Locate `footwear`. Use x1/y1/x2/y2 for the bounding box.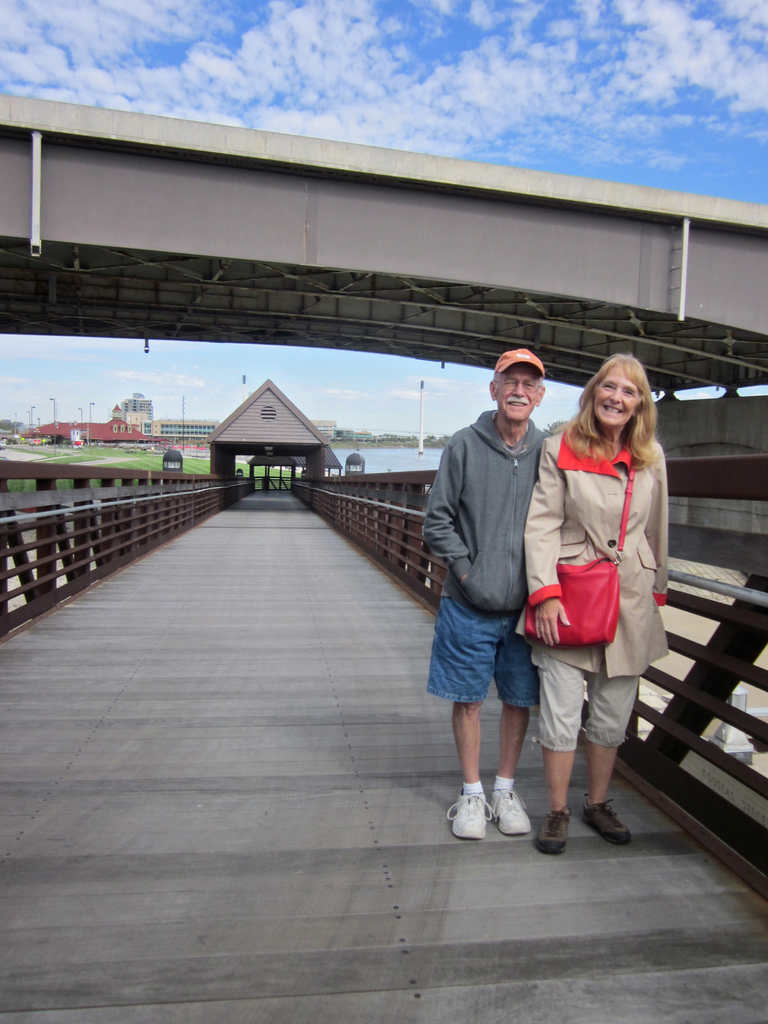
447/788/492/844.
